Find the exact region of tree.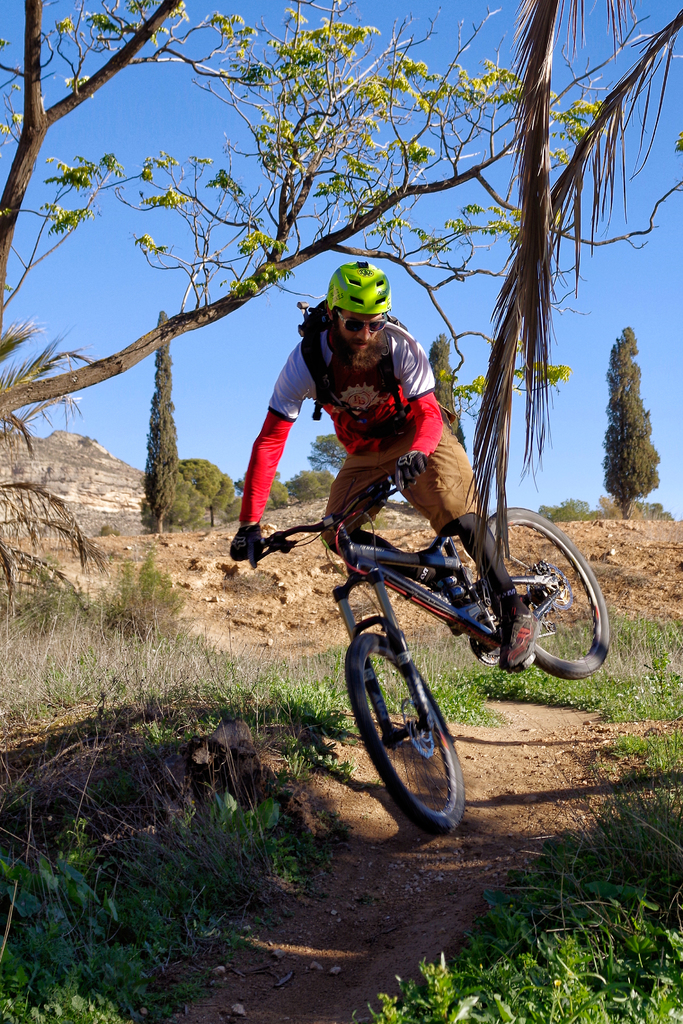
Exact region: {"left": 170, "top": 492, "right": 189, "bottom": 534}.
